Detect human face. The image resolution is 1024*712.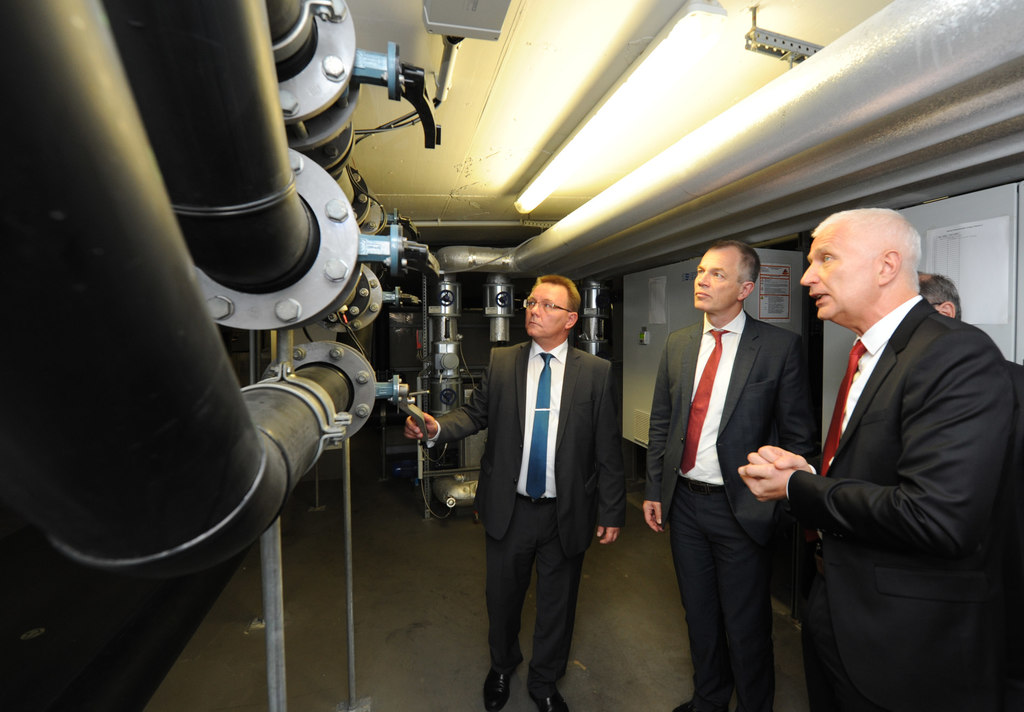
[801, 229, 862, 318].
